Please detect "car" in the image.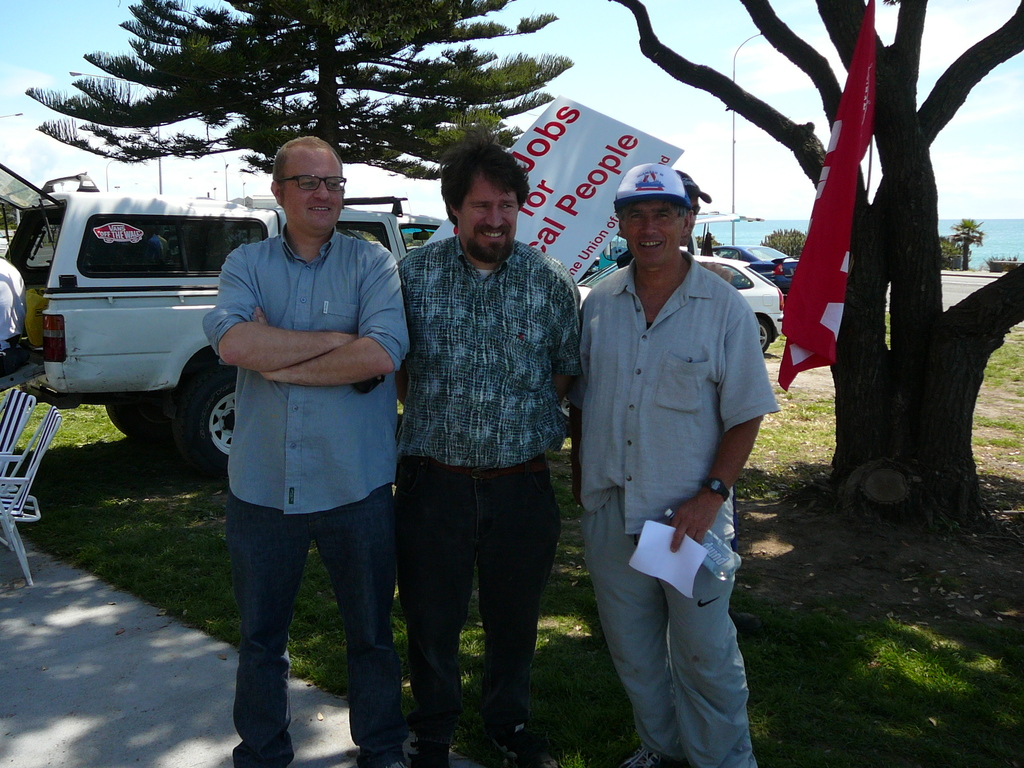
710,239,800,294.
